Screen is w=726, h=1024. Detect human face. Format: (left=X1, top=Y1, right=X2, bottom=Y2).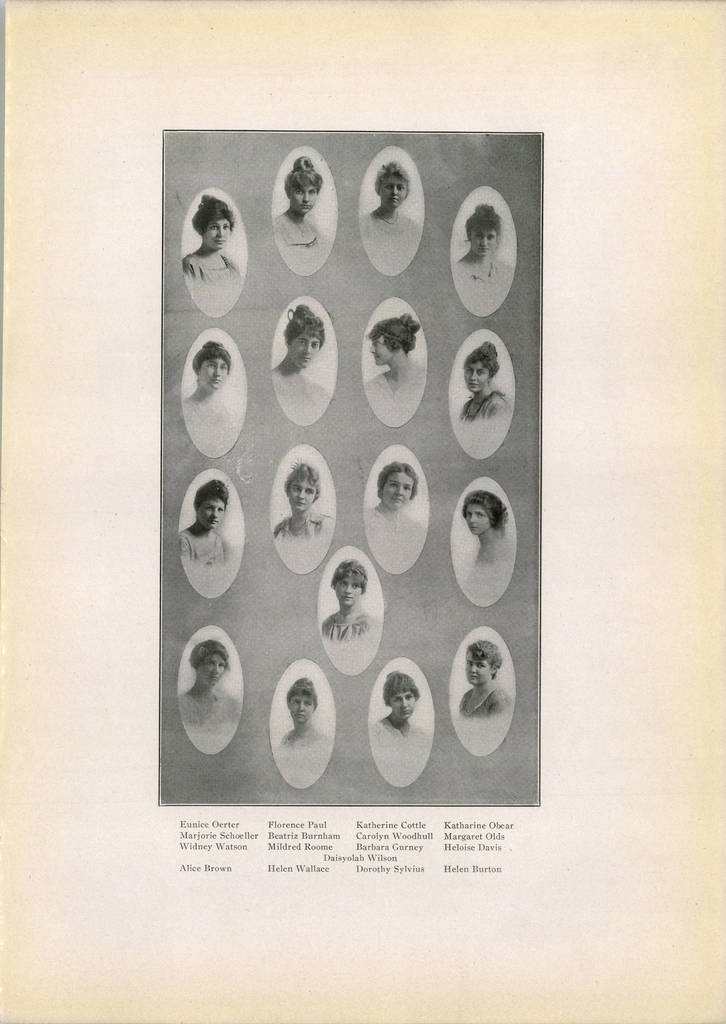
(left=464, top=501, right=492, bottom=536).
